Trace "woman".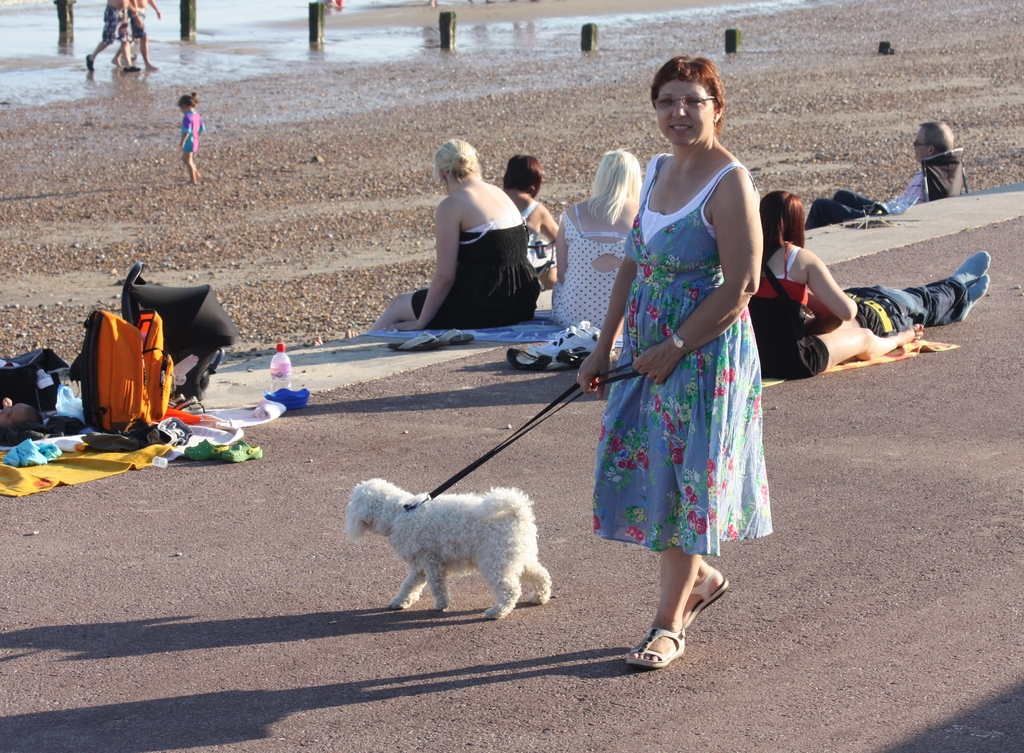
Traced to <region>548, 145, 641, 328</region>.
